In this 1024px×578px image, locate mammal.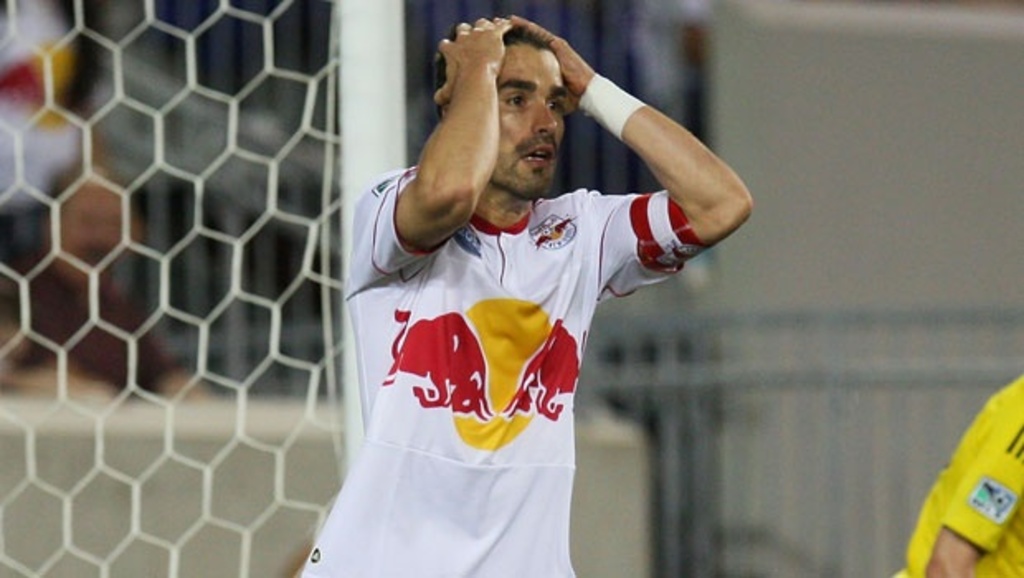
Bounding box: BBox(882, 367, 1022, 576).
